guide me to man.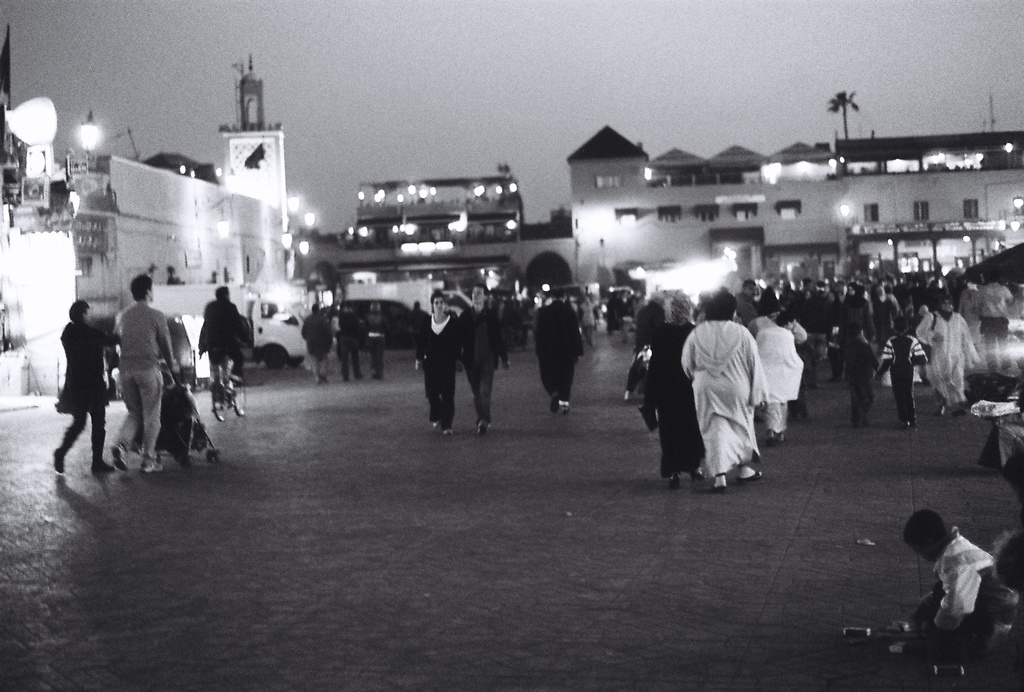
Guidance: 976 269 1012 370.
